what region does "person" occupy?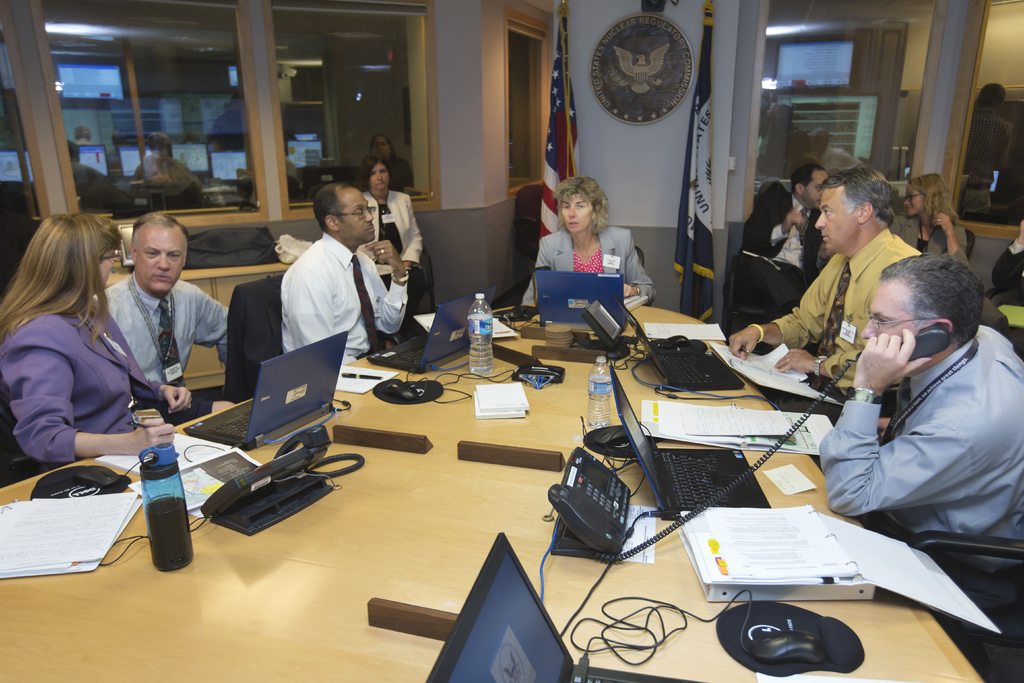
select_region(93, 213, 234, 384).
